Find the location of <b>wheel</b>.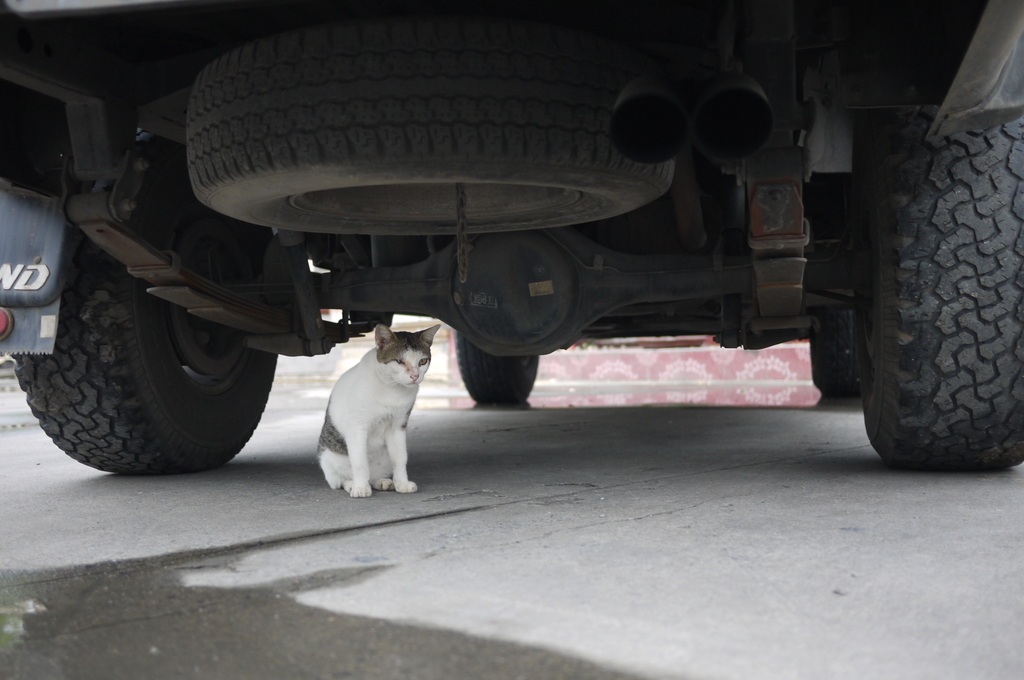
Location: locate(12, 273, 241, 469).
